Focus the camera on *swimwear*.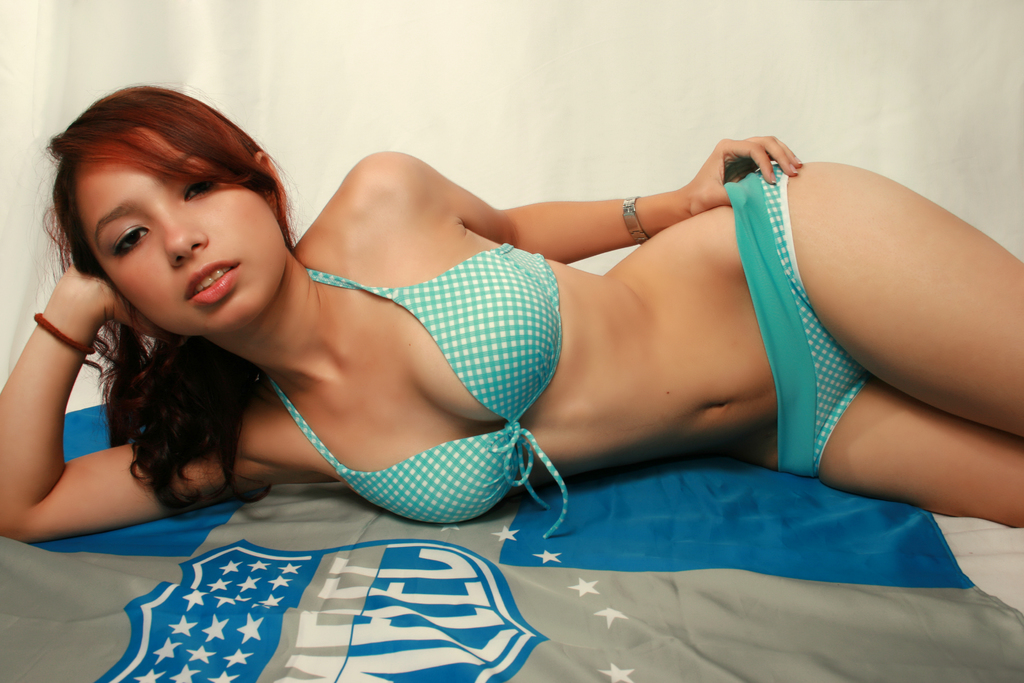
Focus region: [left=265, top=237, right=577, bottom=539].
